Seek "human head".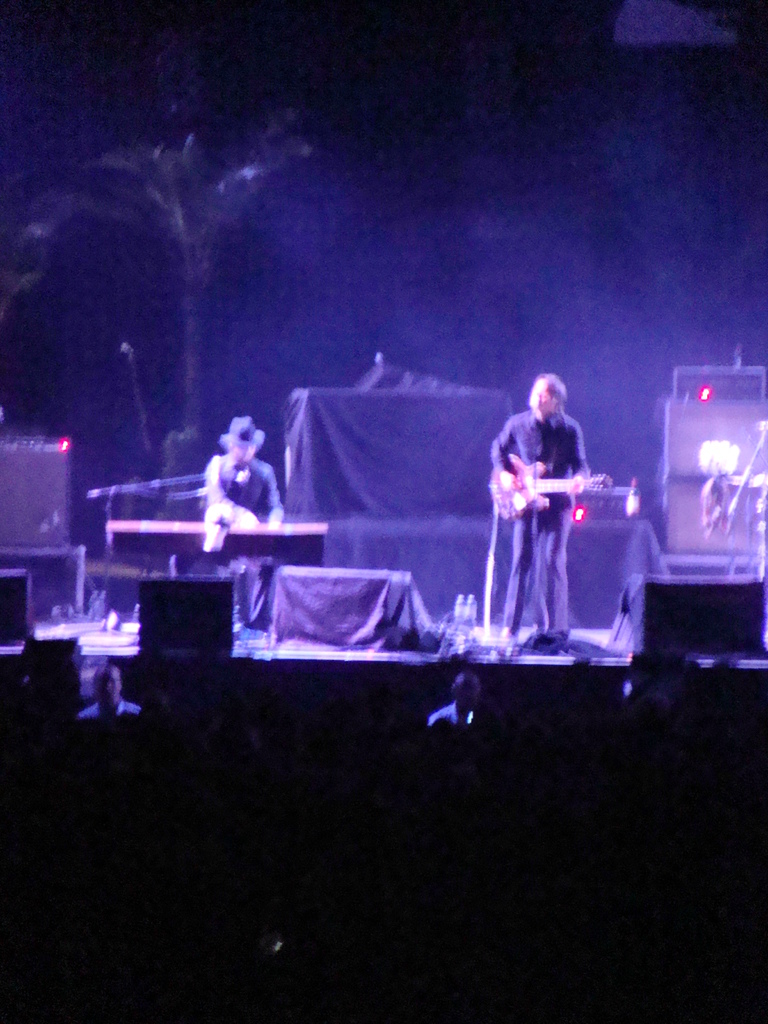
(227, 417, 265, 463).
